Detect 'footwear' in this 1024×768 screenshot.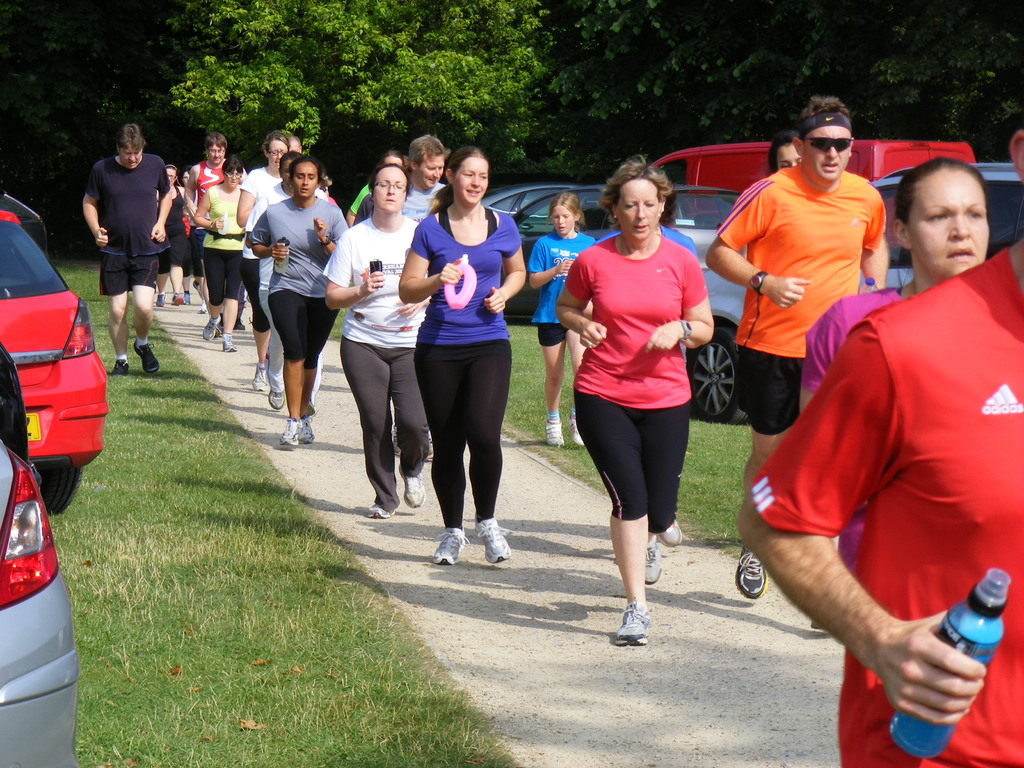
Detection: {"left": 372, "top": 502, "right": 394, "bottom": 522}.
